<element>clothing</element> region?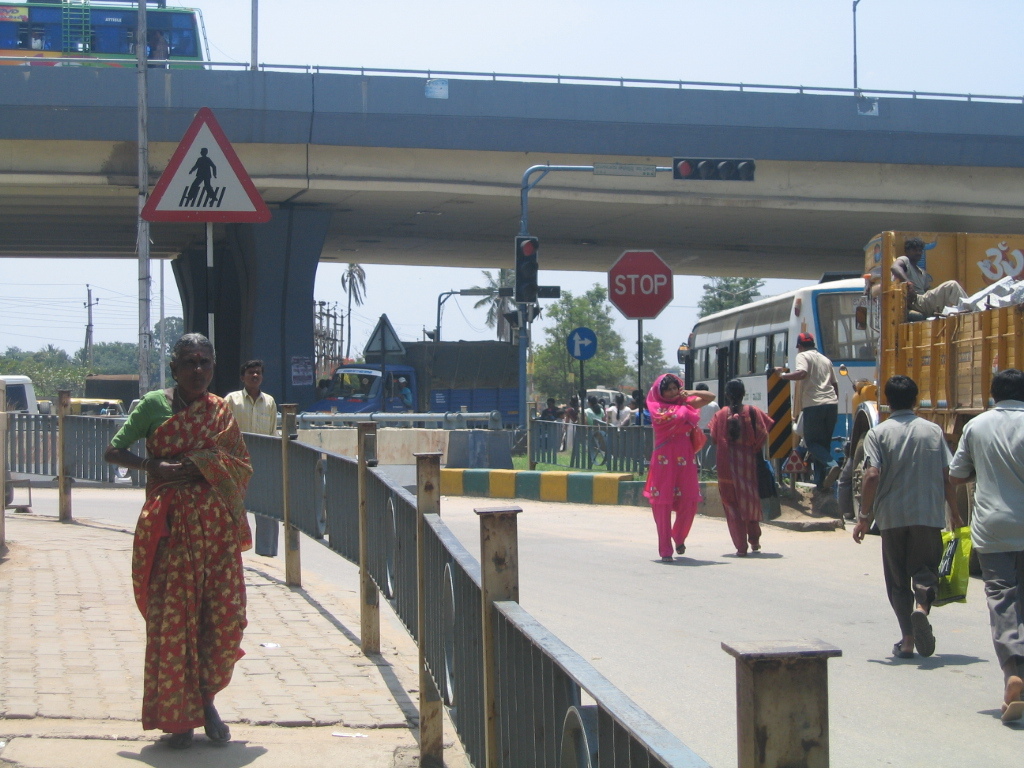
locate(860, 408, 946, 639)
